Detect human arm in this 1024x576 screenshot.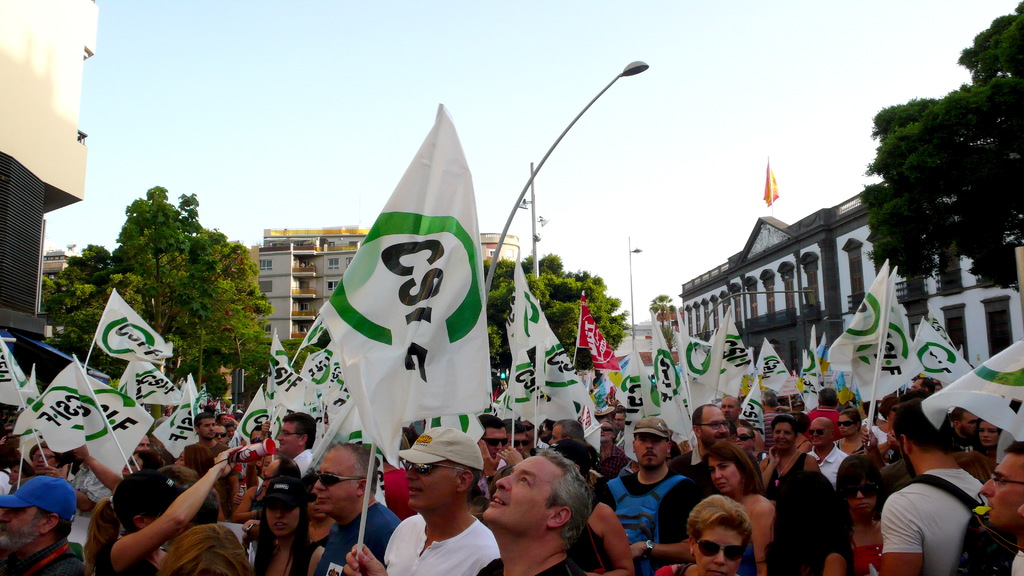
Detection: [x1=123, y1=460, x2=219, y2=559].
